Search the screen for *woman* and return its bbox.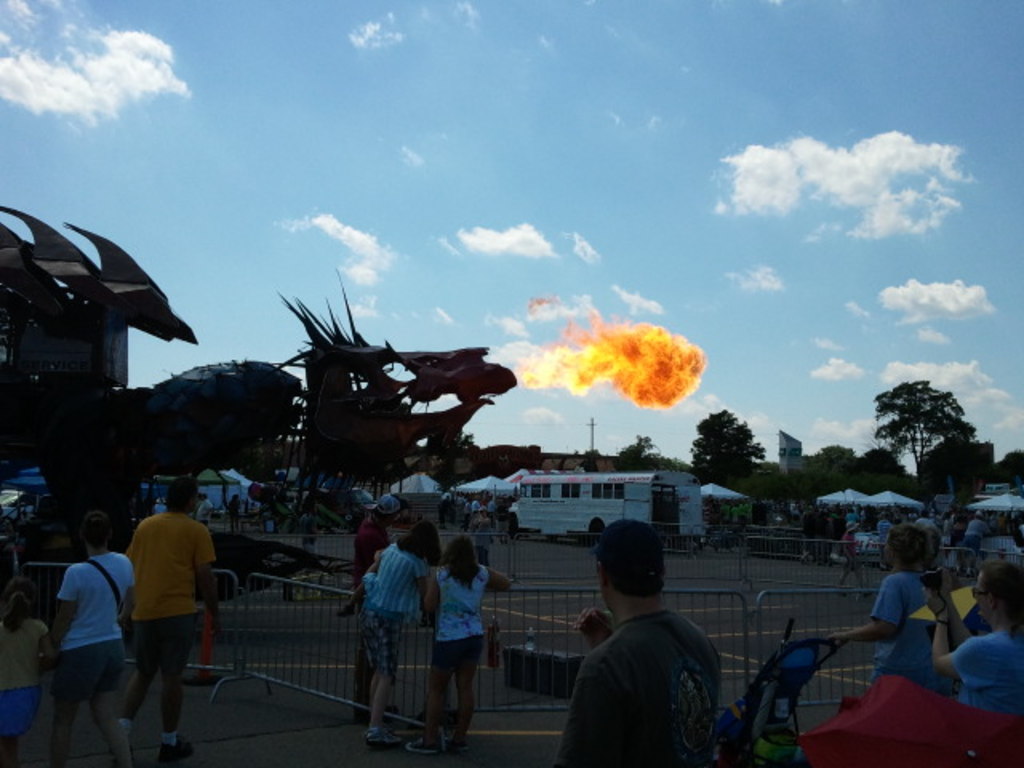
Found: 933:560:1022:718.
